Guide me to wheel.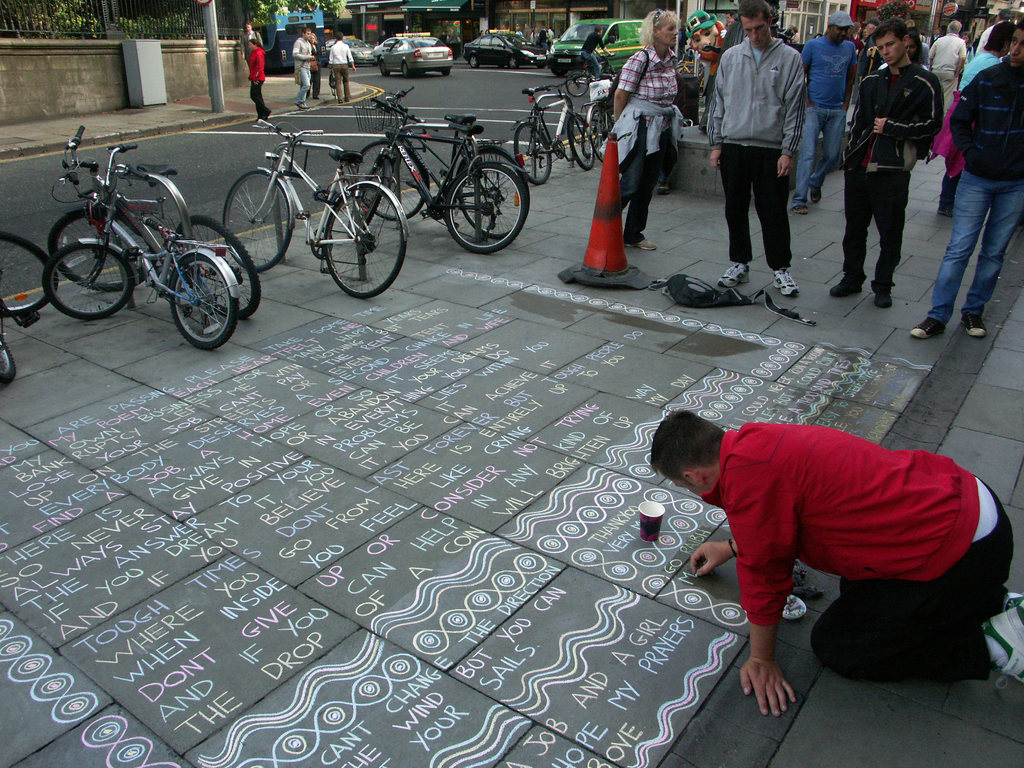
Guidance: 399,61,413,80.
